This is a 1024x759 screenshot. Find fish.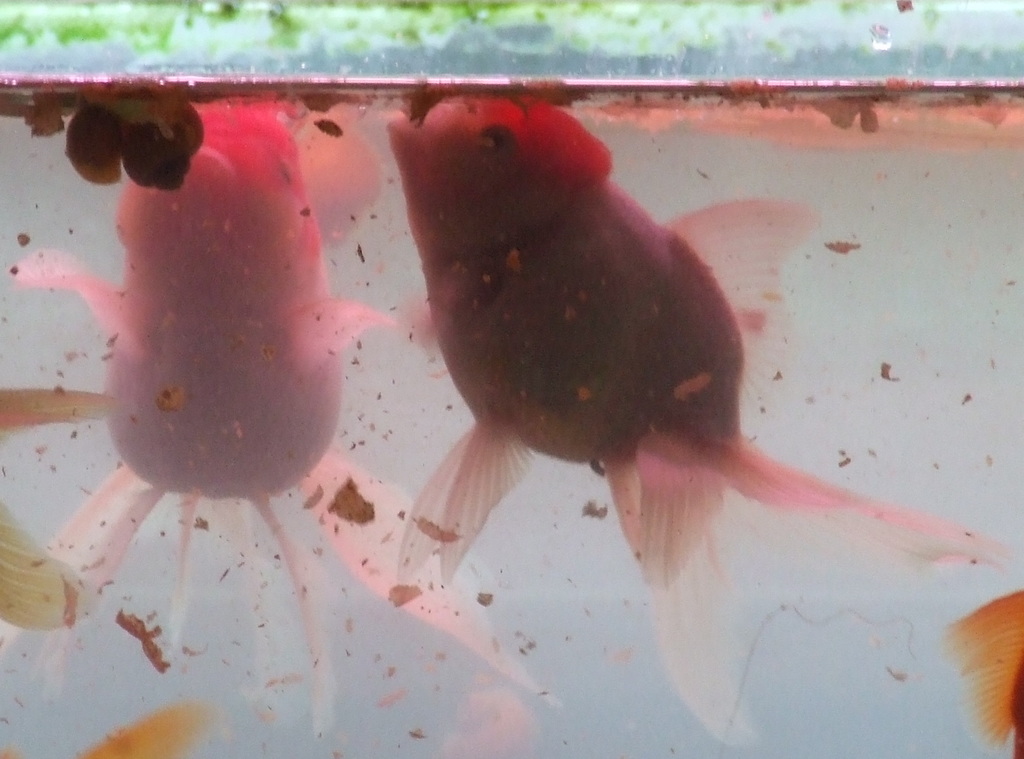
Bounding box: {"left": 78, "top": 699, "right": 209, "bottom": 758}.
